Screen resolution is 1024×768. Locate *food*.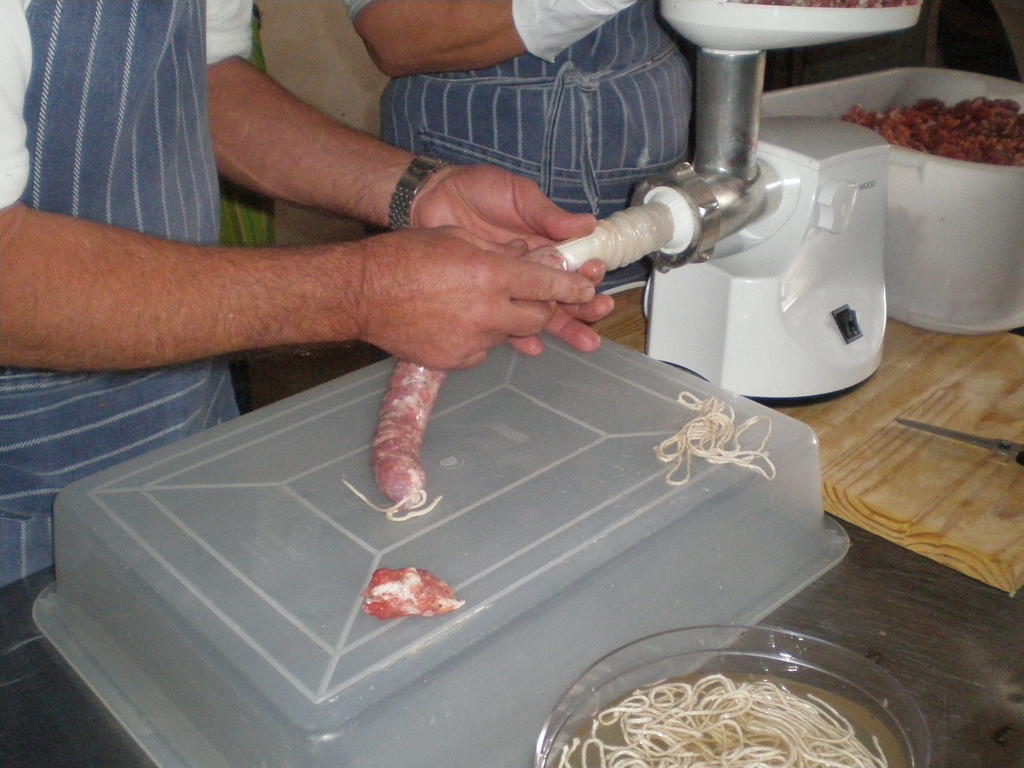
<region>369, 239, 555, 518</region>.
